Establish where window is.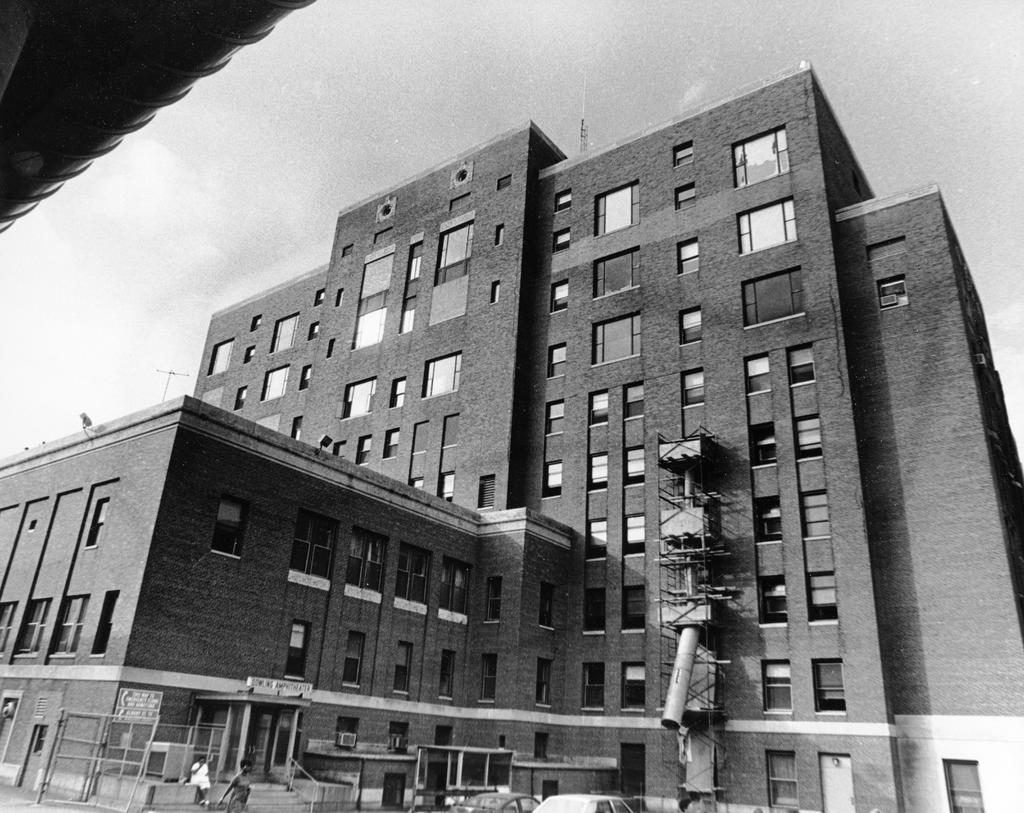
Established at (x1=396, y1=641, x2=412, y2=695).
